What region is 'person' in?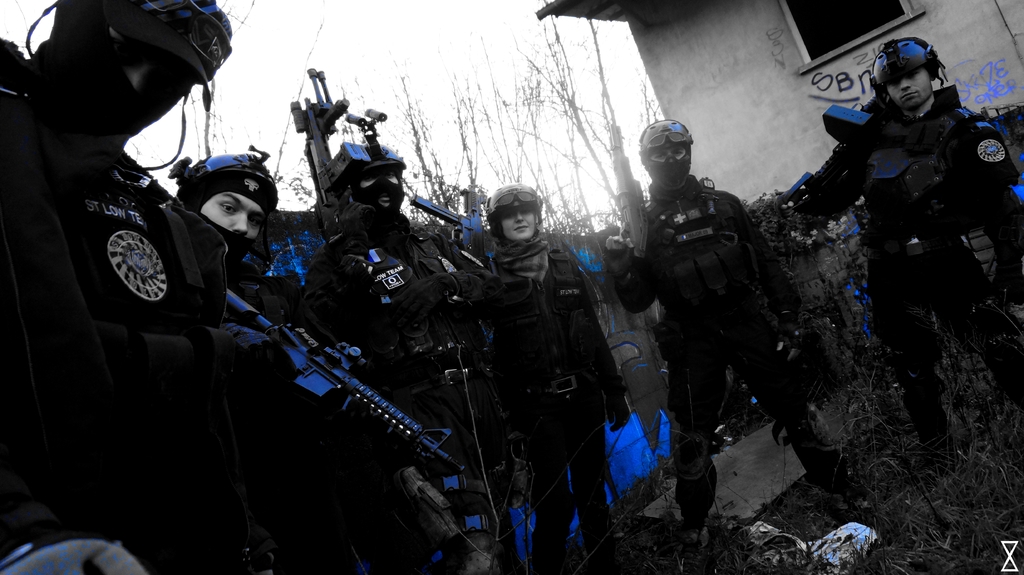
[left=308, top=142, right=467, bottom=526].
